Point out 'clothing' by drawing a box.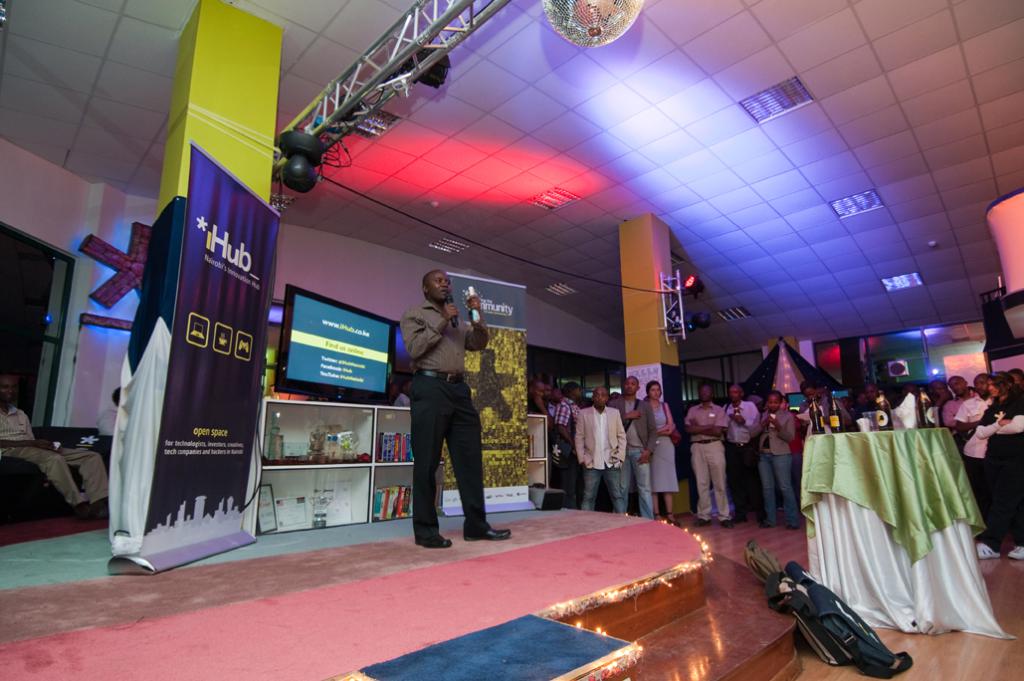
bbox(788, 409, 806, 496).
